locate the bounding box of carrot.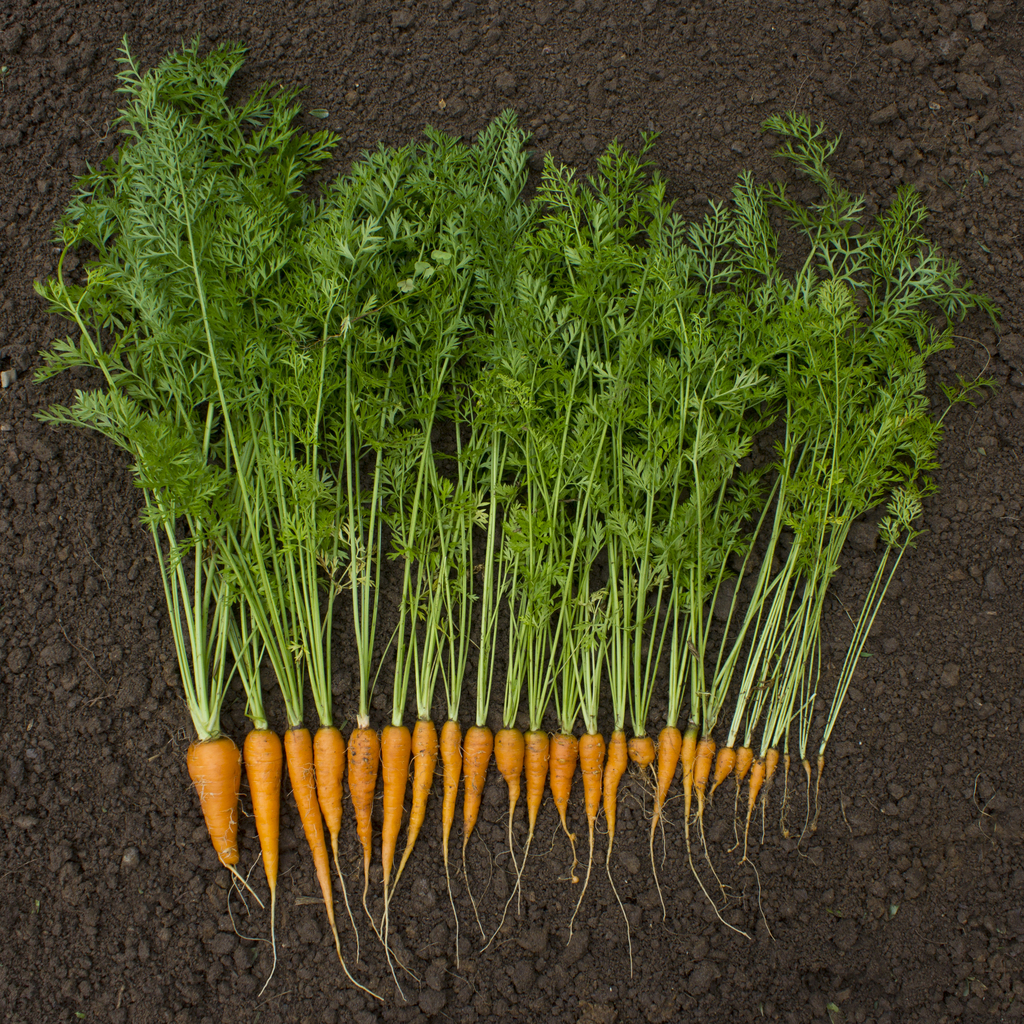
Bounding box: x1=650 y1=721 x2=678 y2=840.
